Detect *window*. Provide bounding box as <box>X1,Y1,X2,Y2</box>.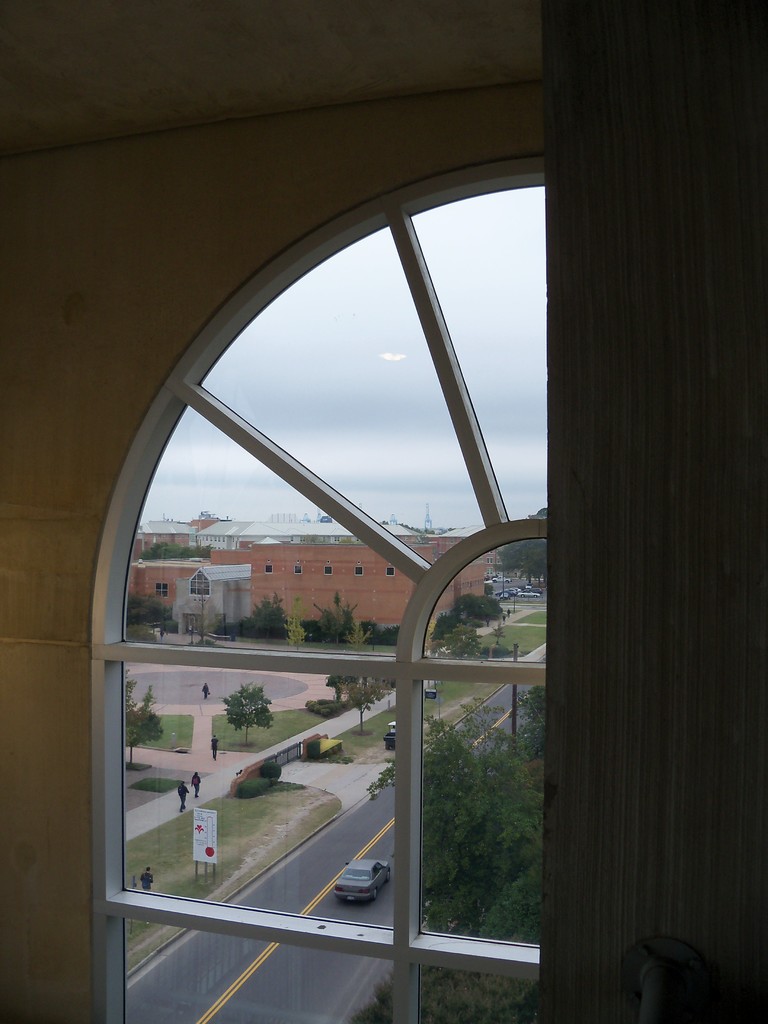
<box>263,566,272,575</box>.
